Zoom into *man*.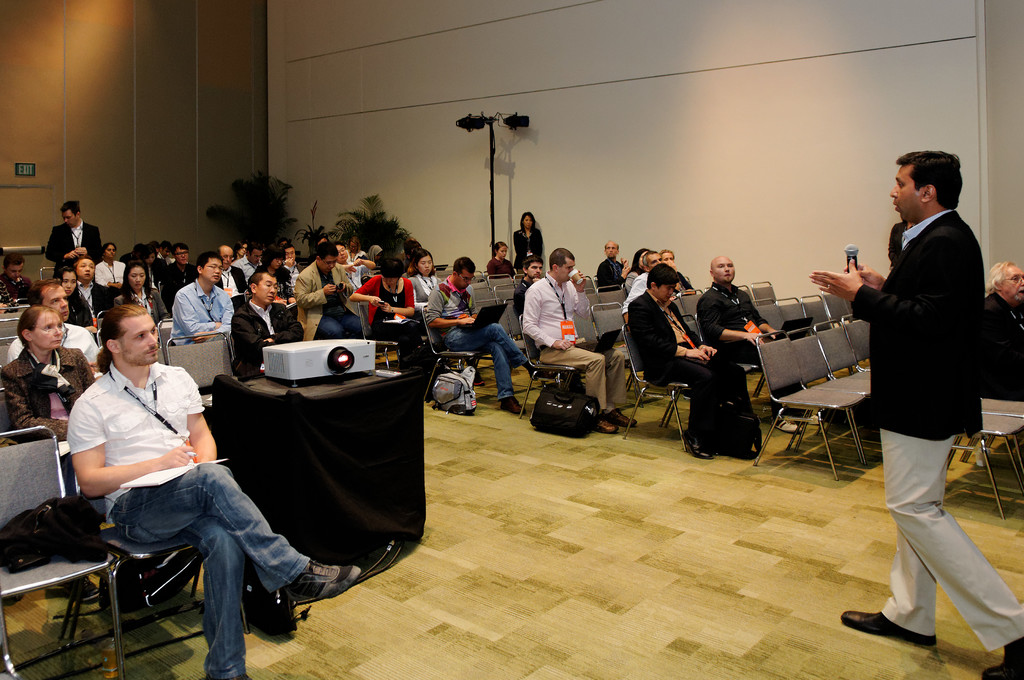
Zoom target: {"left": 216, "top": 243, "right": 250, "bottom": 304}.
